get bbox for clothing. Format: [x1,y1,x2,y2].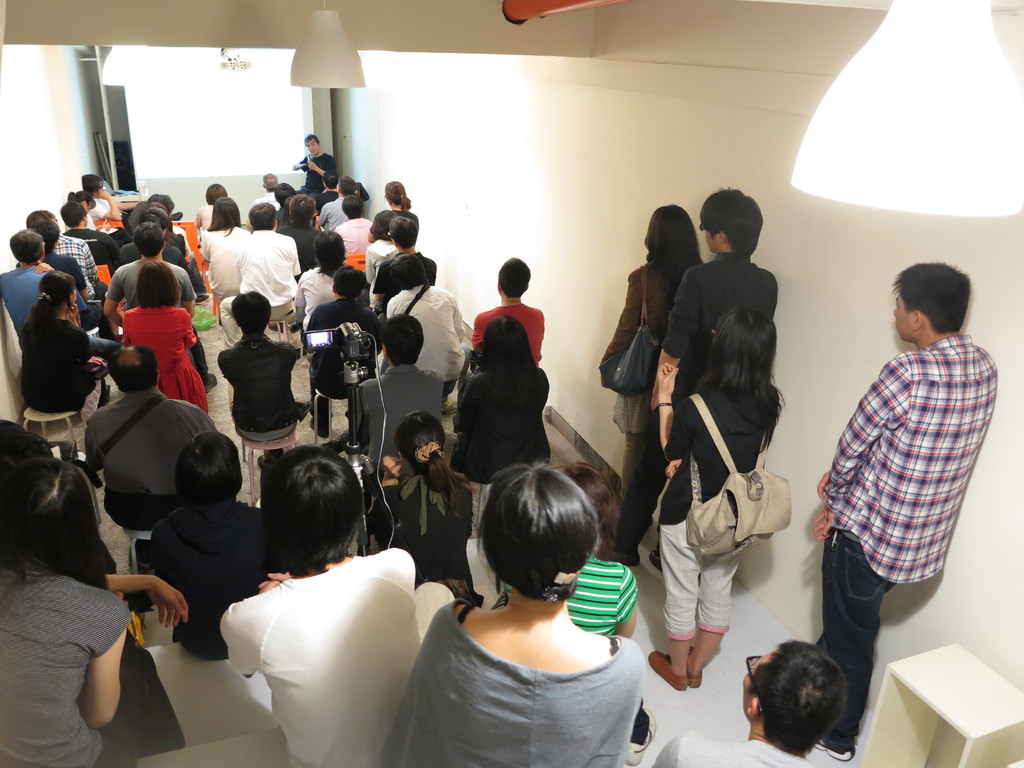
[819,331,999,750].
